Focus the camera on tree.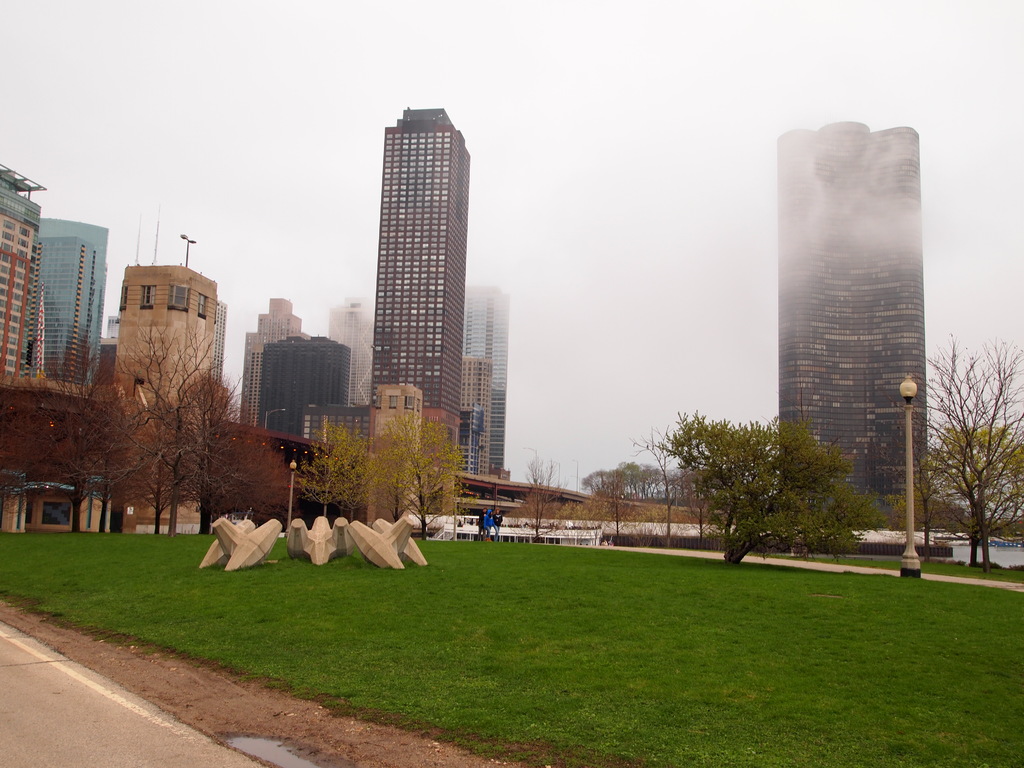
Focus region: <box>642,410,876,565</box>.
